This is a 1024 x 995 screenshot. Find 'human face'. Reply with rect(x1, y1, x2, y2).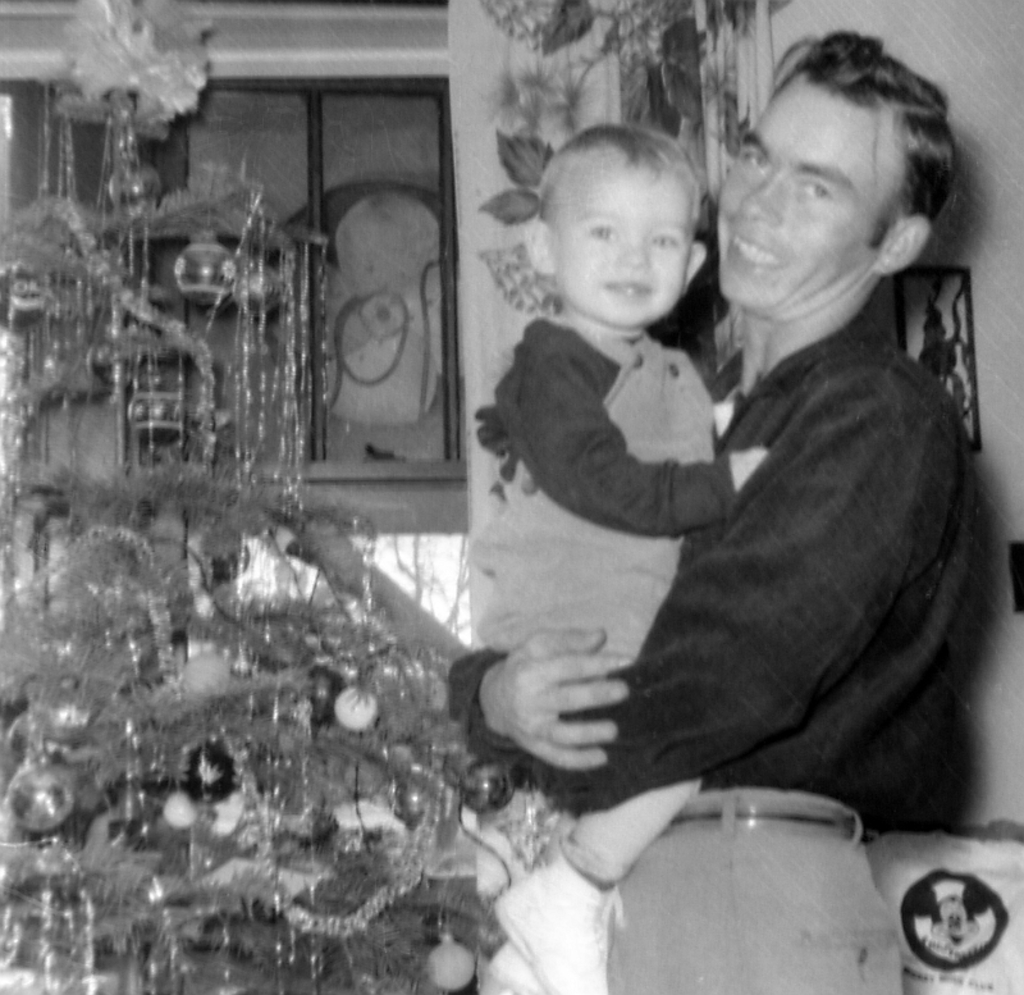
rect(549, 154, 696, 337).
